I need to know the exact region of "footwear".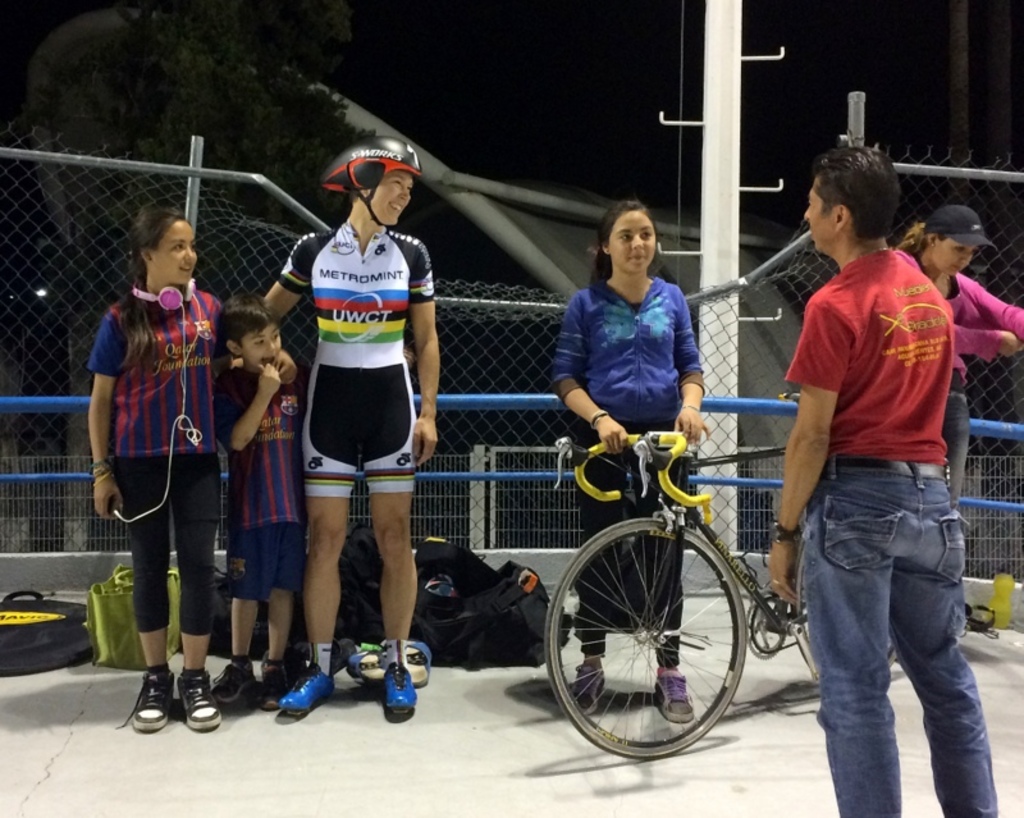
Region: (383, 663, 420, 721).
